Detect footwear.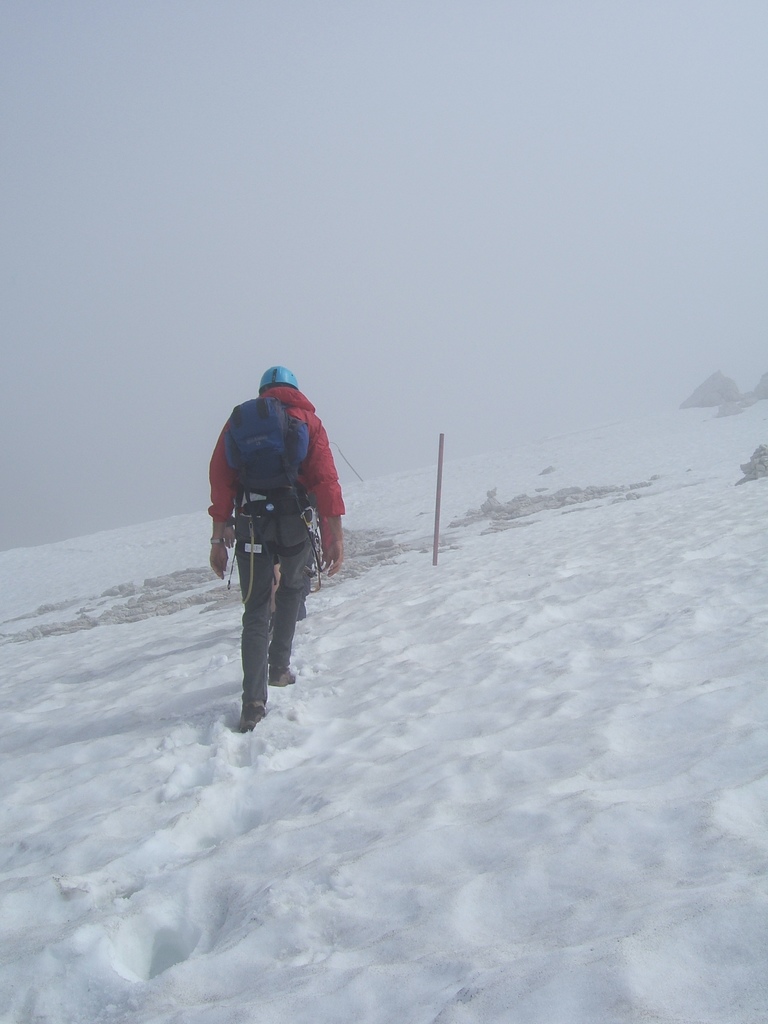
Detected at bbox(234, 705, 269, 732).
